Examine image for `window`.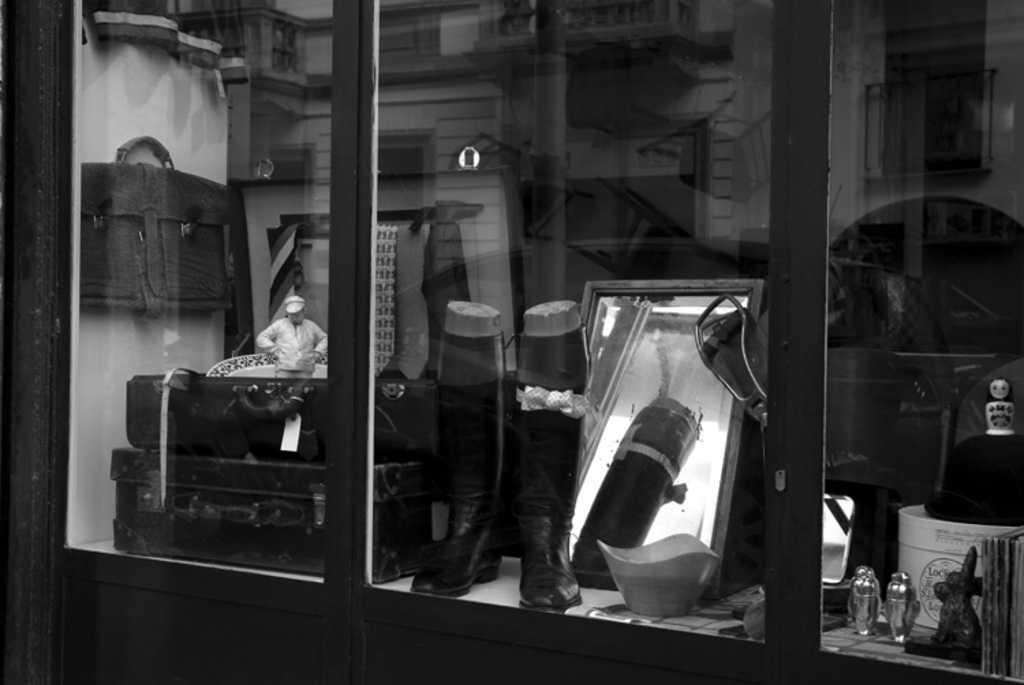
Examination result: [left=29, top=19, right=957, bottom=641].
